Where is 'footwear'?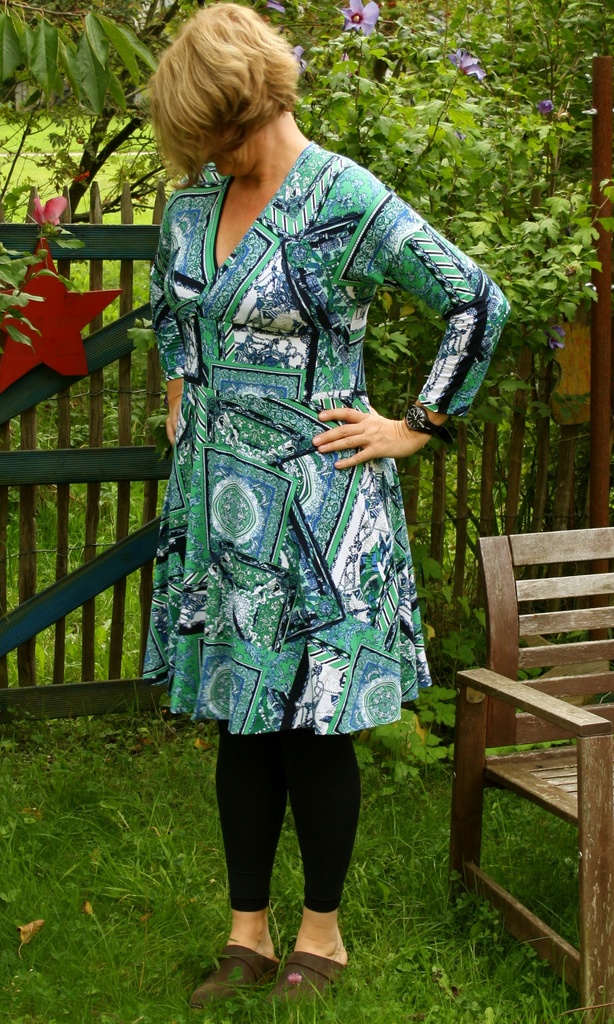
box(206, 931, 291, 1004).
